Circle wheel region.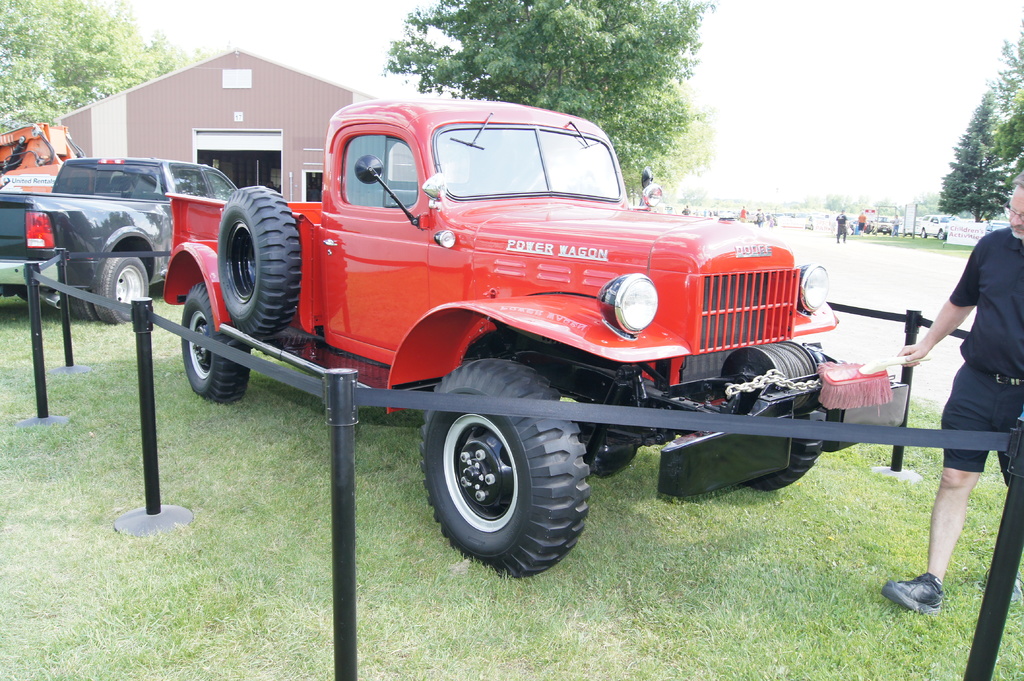
Region: region(72, 302, 97, 319).
